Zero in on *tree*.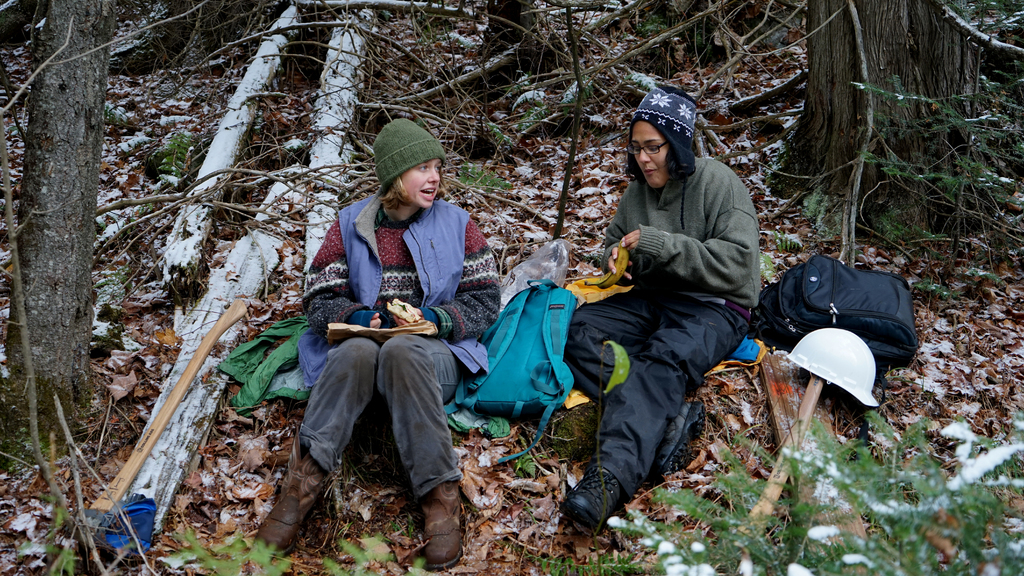
Zeroed in: select_region(8, 0, 1015, 575).
